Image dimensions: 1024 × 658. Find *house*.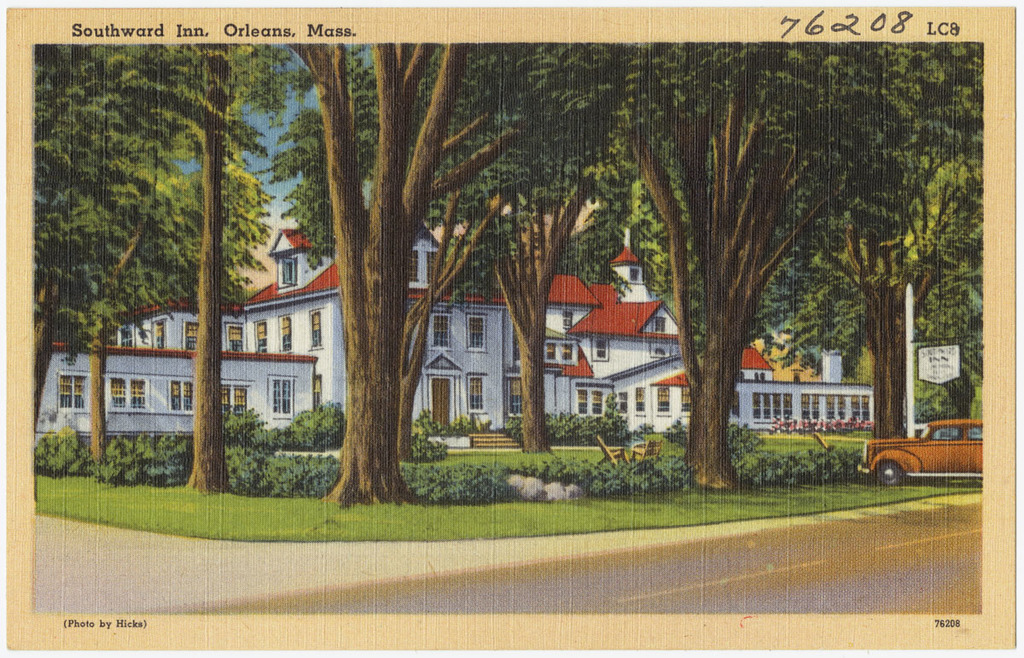
region(764, 399, 874, 445).
